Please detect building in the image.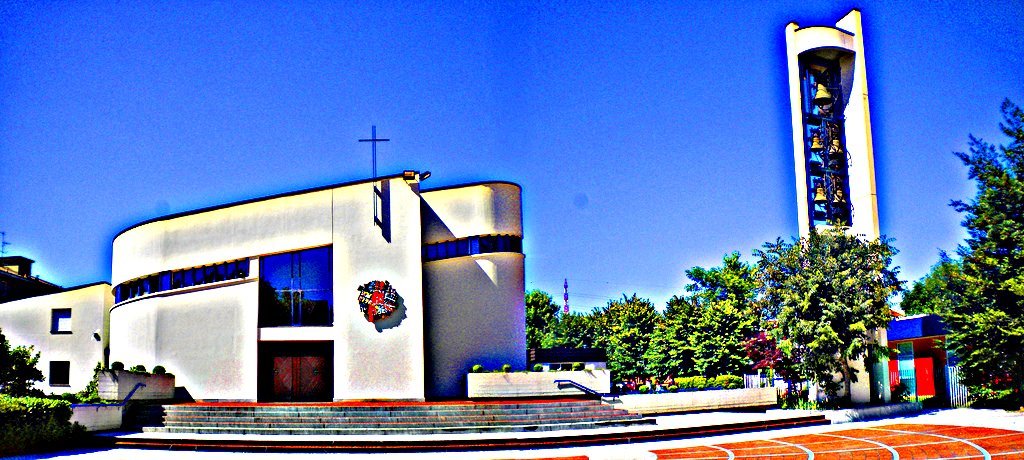
(1, 254, 62, 306).
